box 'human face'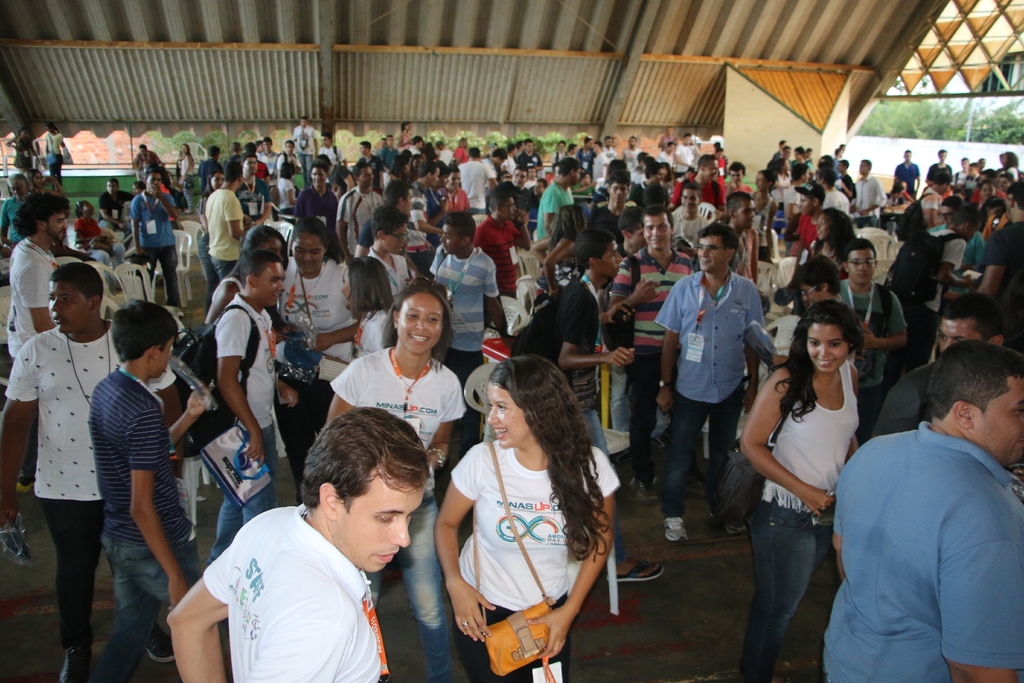
(x1=397, y1=290, x2=440, y2=357)
